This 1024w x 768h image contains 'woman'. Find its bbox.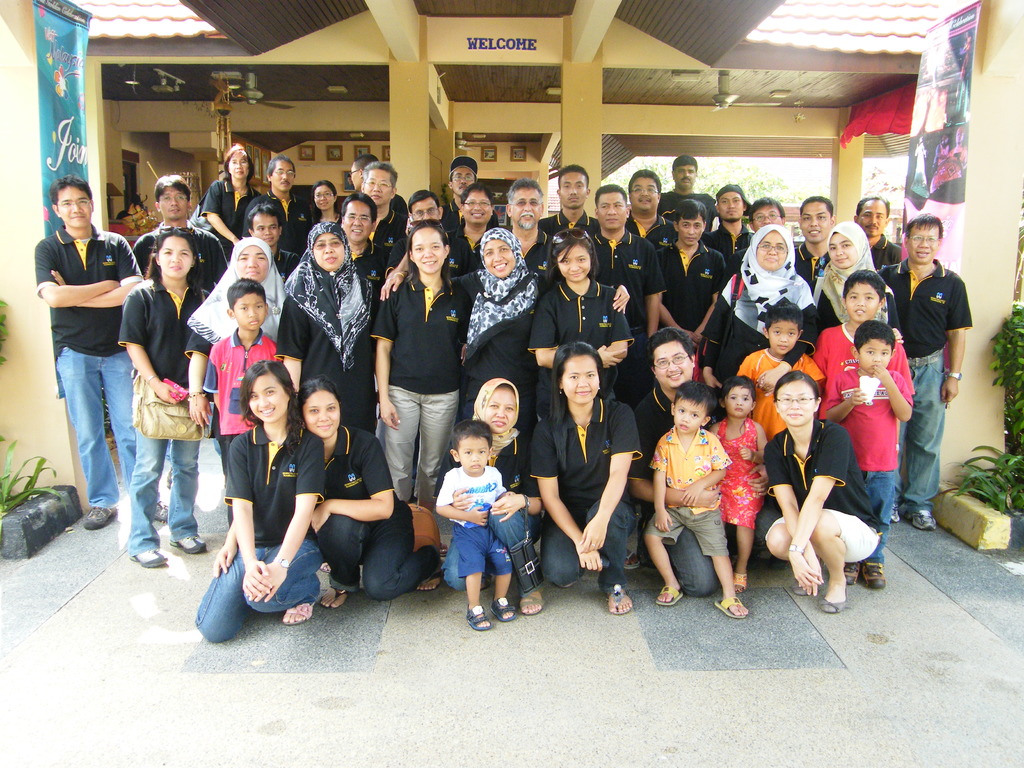
left=525, top=230, right=630, bottom=423.
